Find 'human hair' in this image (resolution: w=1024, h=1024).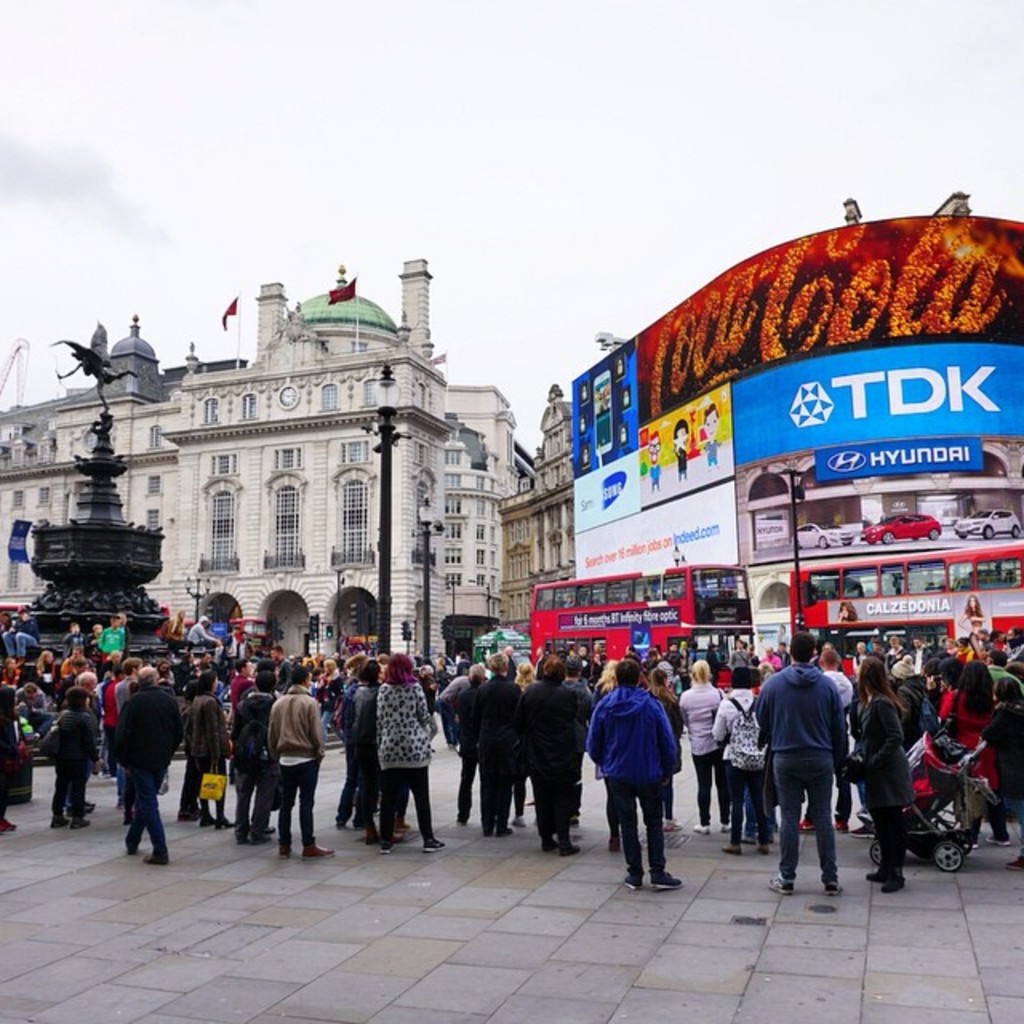
[x1=488, y1=653, x2=509, y2=678].
